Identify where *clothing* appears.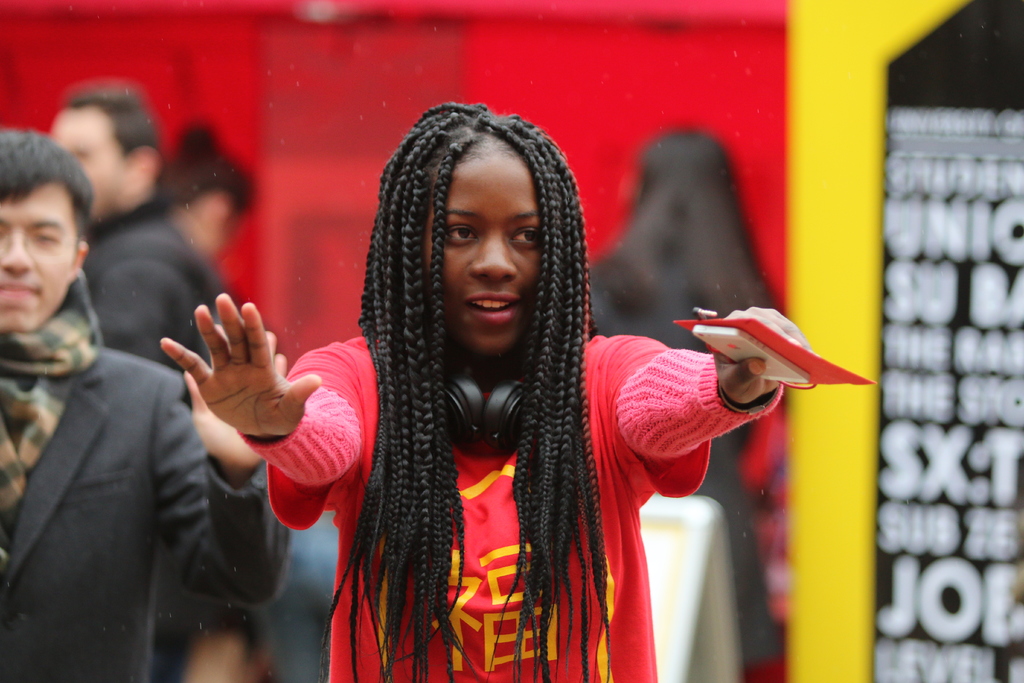
Appears at crop(84, 182, 240, 368).
